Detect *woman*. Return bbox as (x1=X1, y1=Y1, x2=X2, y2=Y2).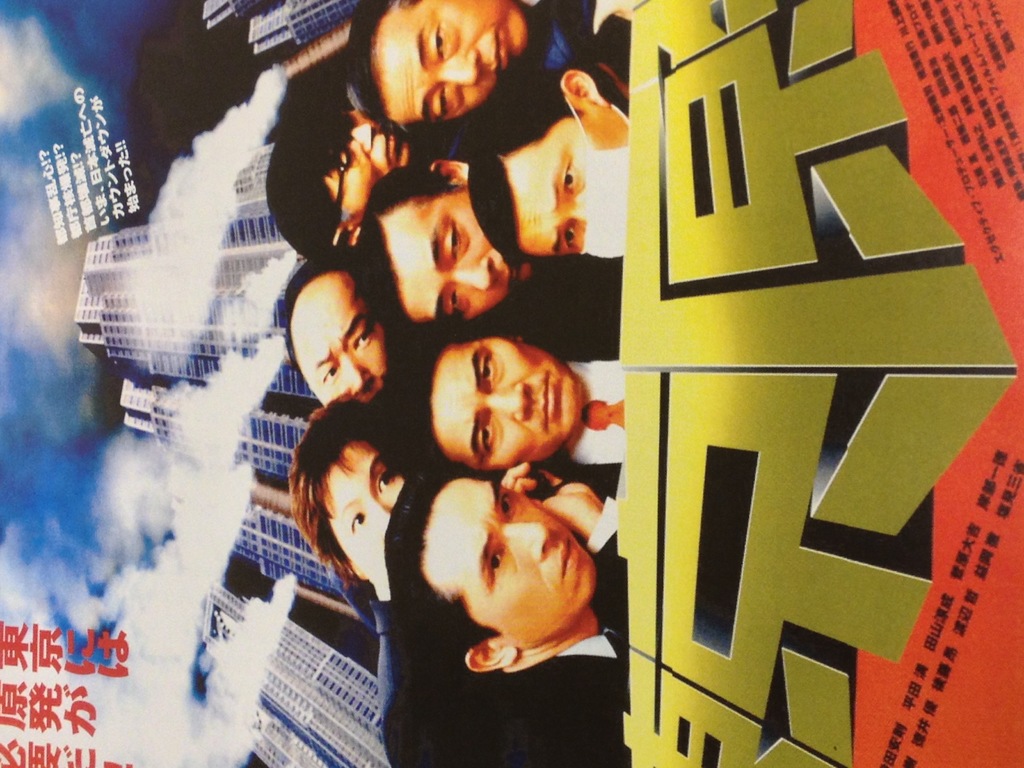
(x1=338, y1=390, x2=424, y2=767).
